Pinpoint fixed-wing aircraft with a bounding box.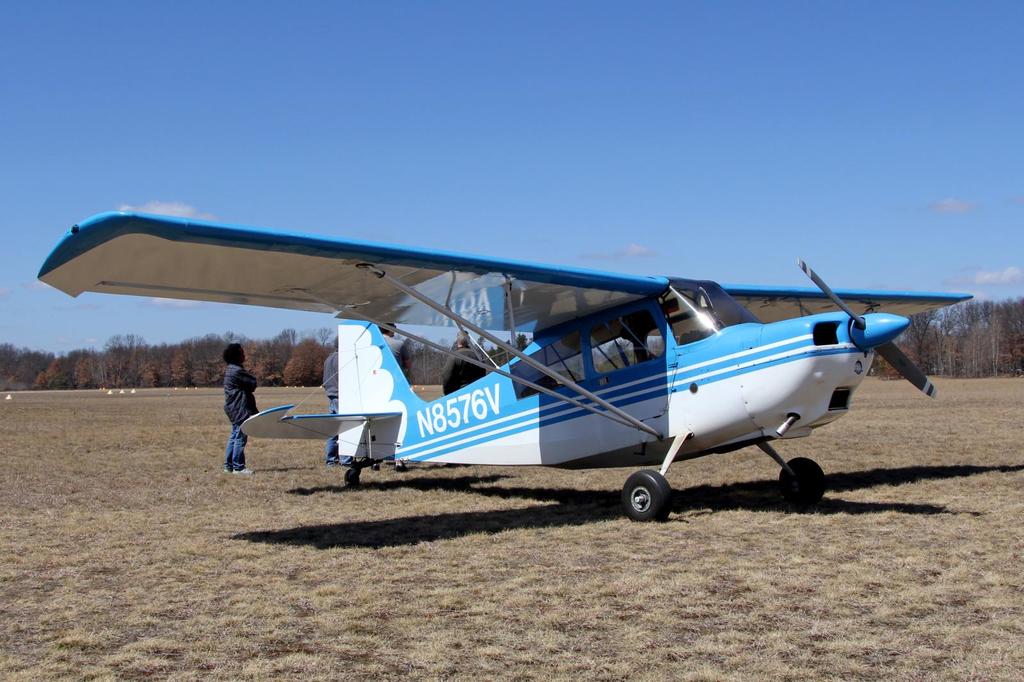
locate(32, 201, 975, 523).
